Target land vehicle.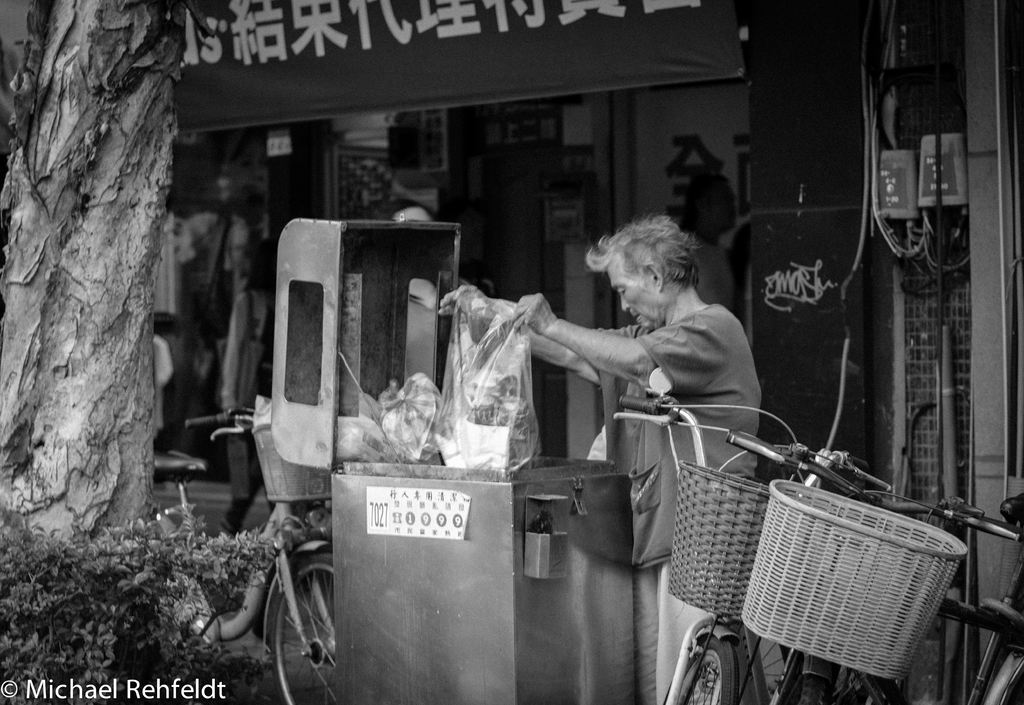
Target region: bbox=[612, 363, 891, 704].
